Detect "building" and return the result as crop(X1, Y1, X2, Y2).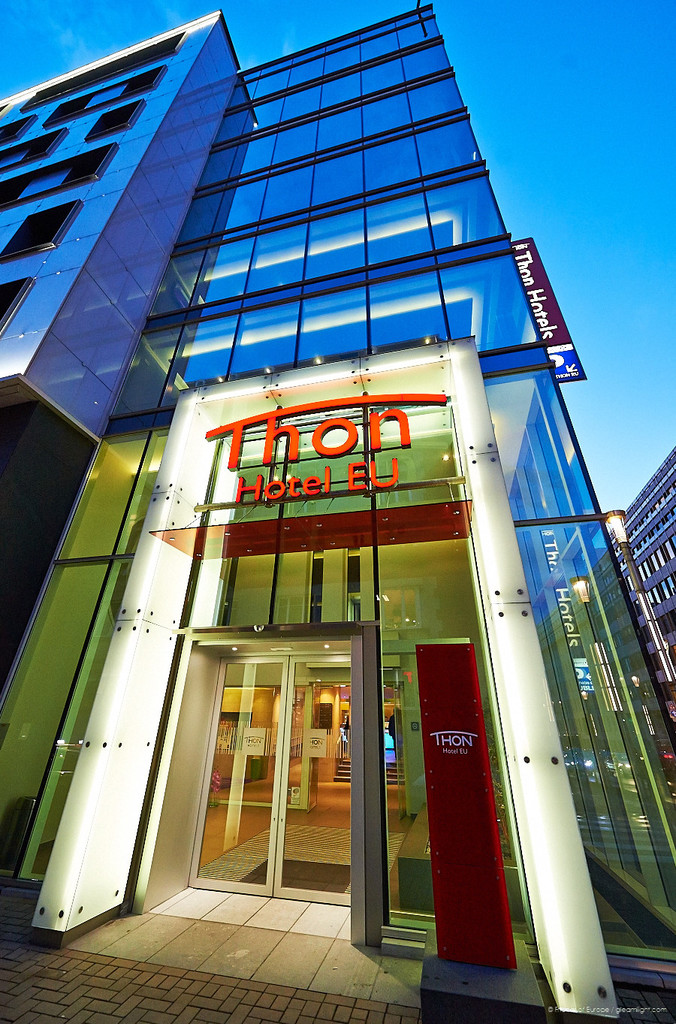
crop(614, 452, 675, 666).
